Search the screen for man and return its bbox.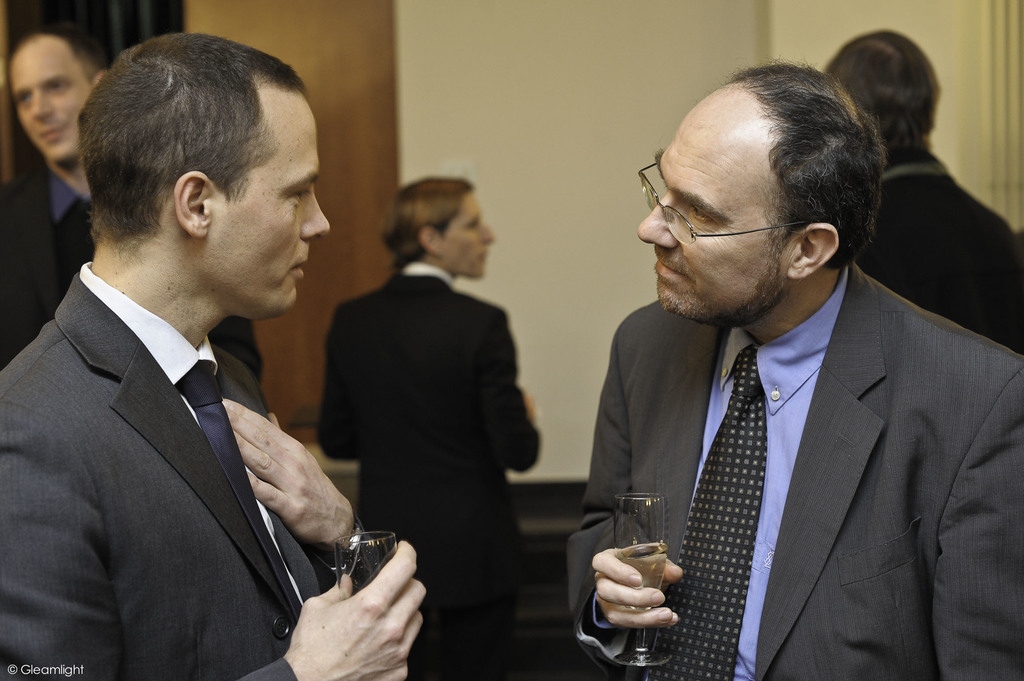
Found: [left=0, top=24, right=428, bottom=680].
